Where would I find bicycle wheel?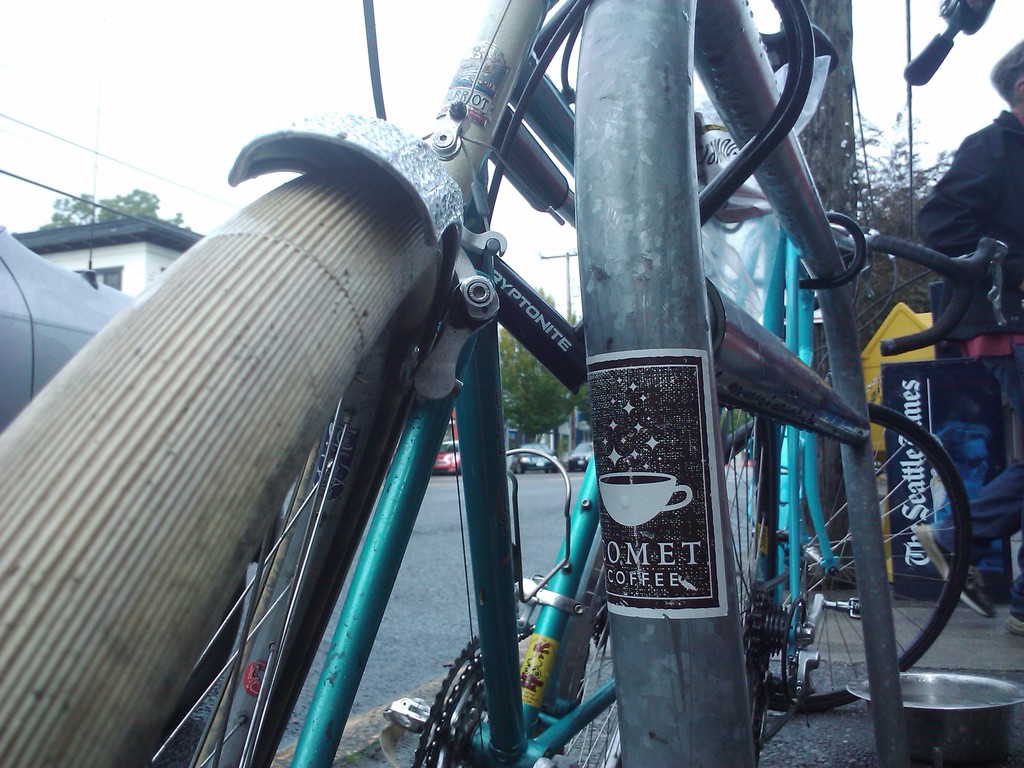
At BBox(1, 163, 437, 767).
